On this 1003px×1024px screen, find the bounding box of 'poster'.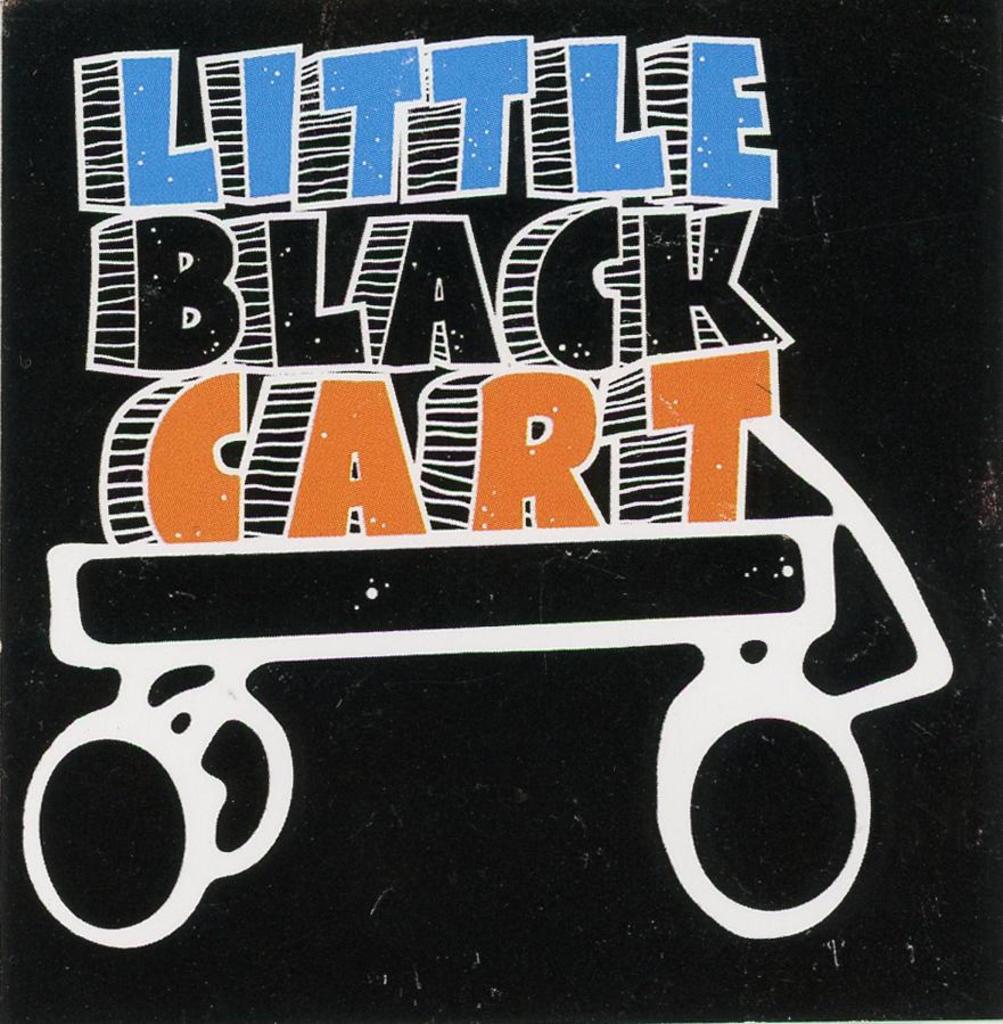
Bounding box: l=0, t=5, r=998, b=1019.
